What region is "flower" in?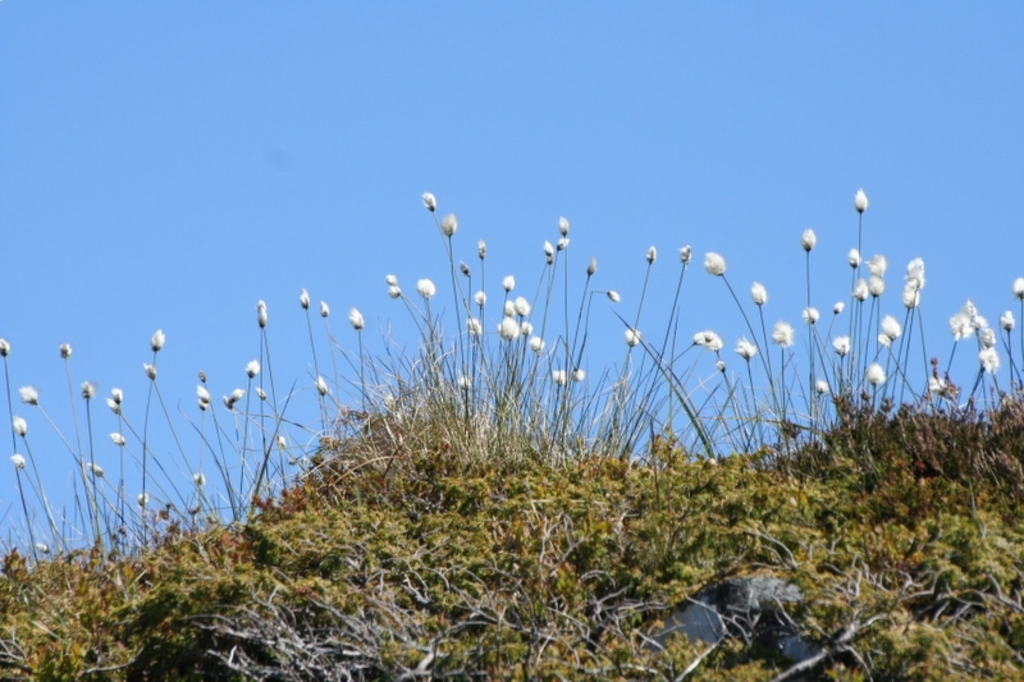
457:376:471:389.
